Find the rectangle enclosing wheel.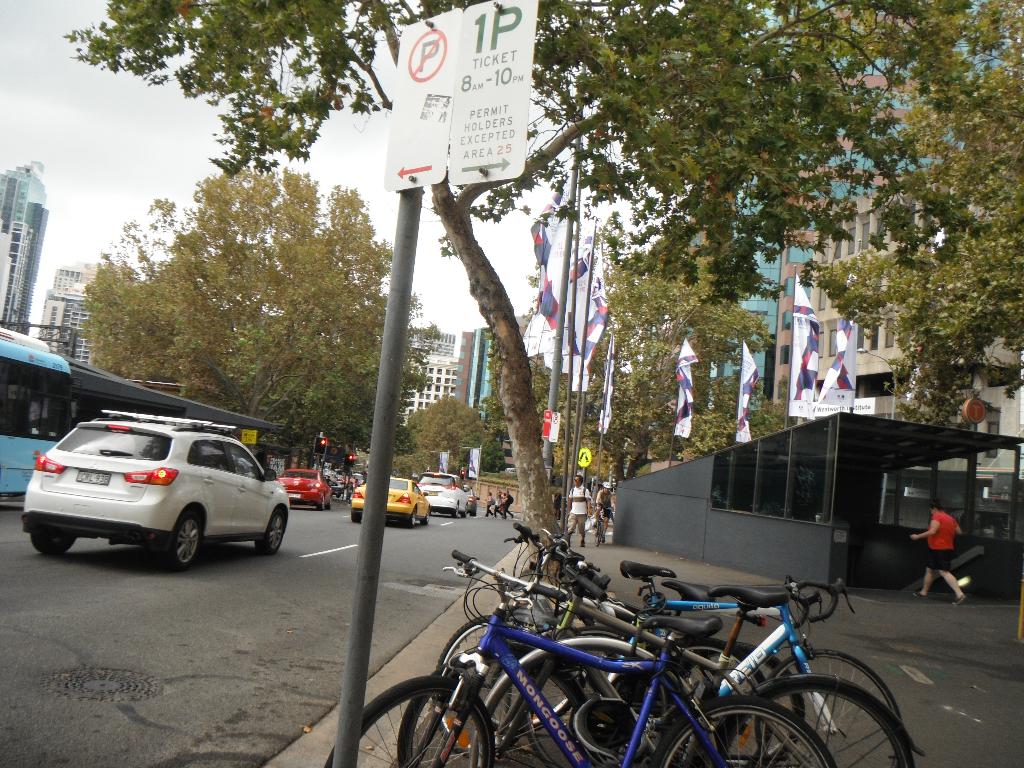
(x1=28, y1=534, x2=79, y2=555).
